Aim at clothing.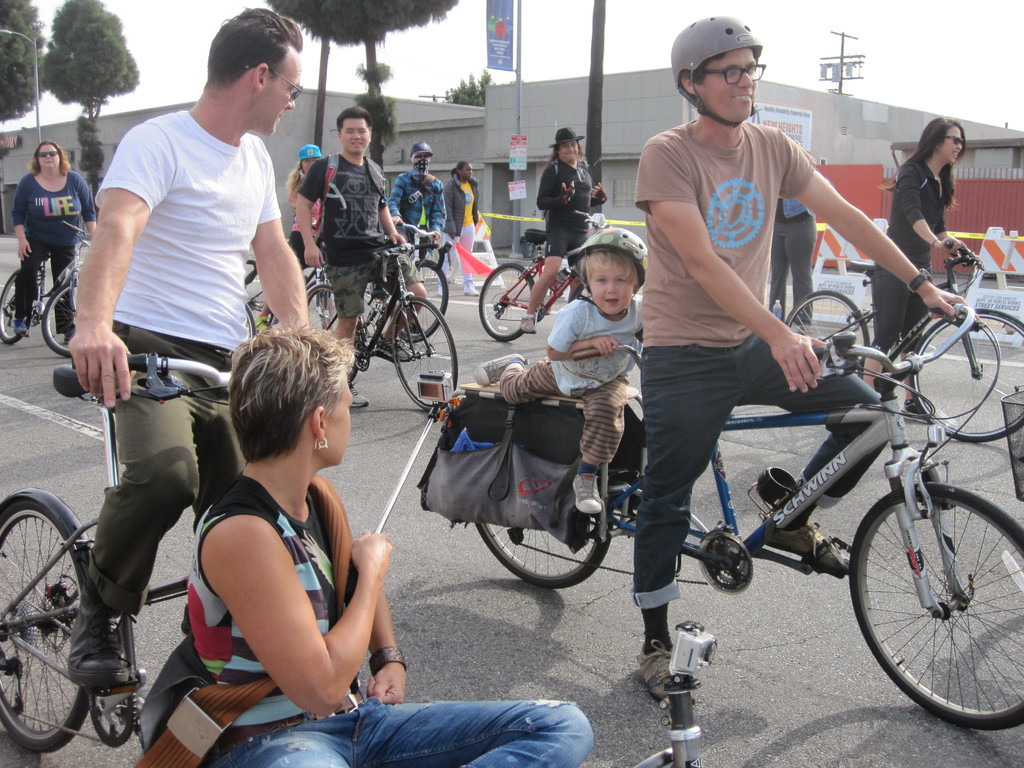
Aimed at 391, 170, 451, 266.
